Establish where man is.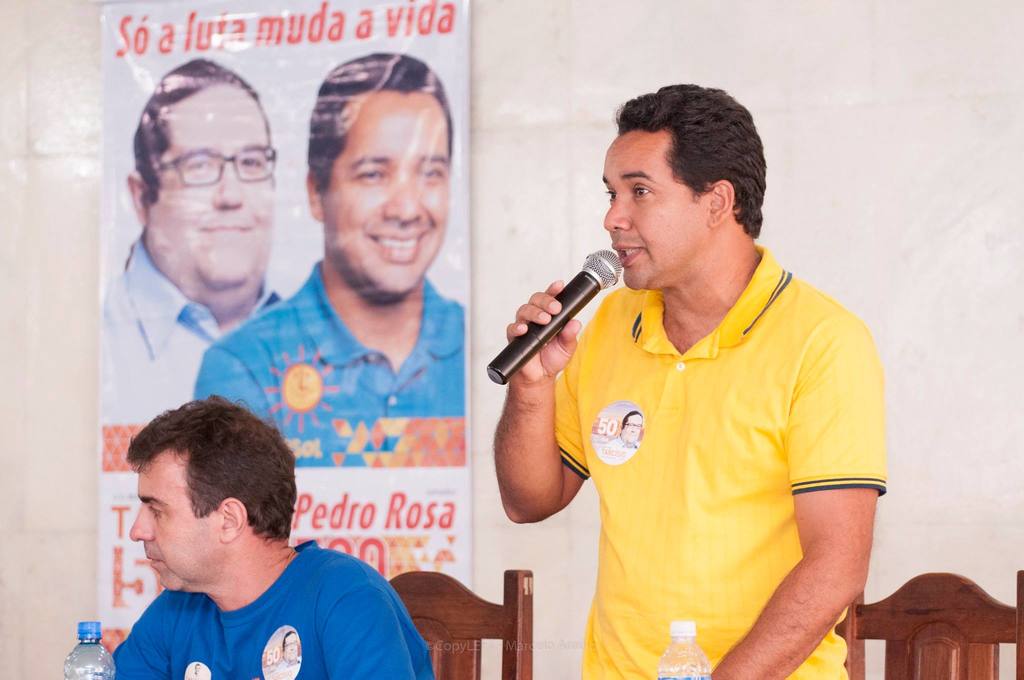
Established at x1=98 y1=54 x2=284 y2=419.
